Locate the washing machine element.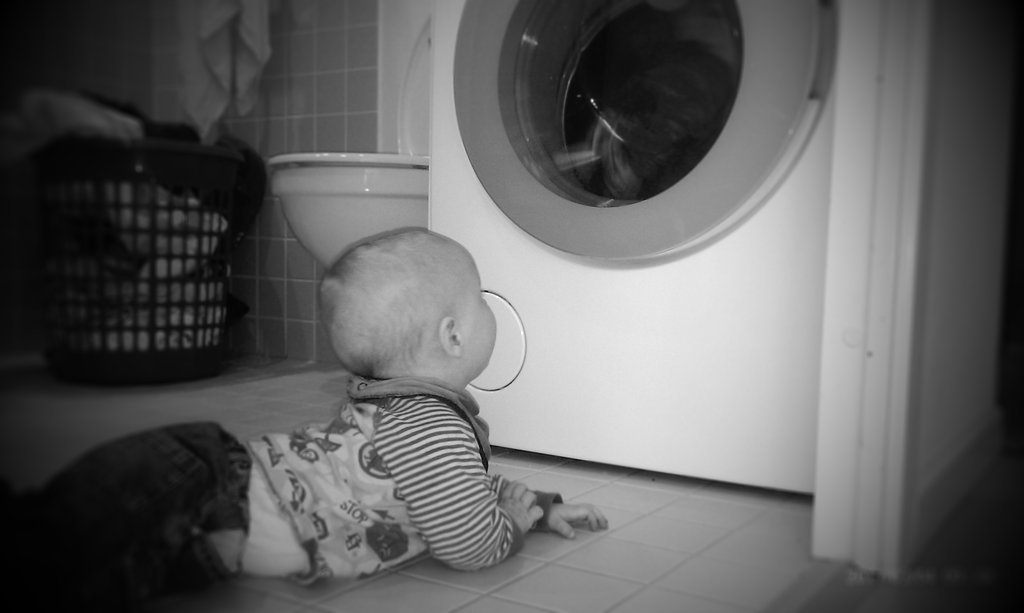
Element bbox: [x1=427, y1=0, x2=846, y2=493].
